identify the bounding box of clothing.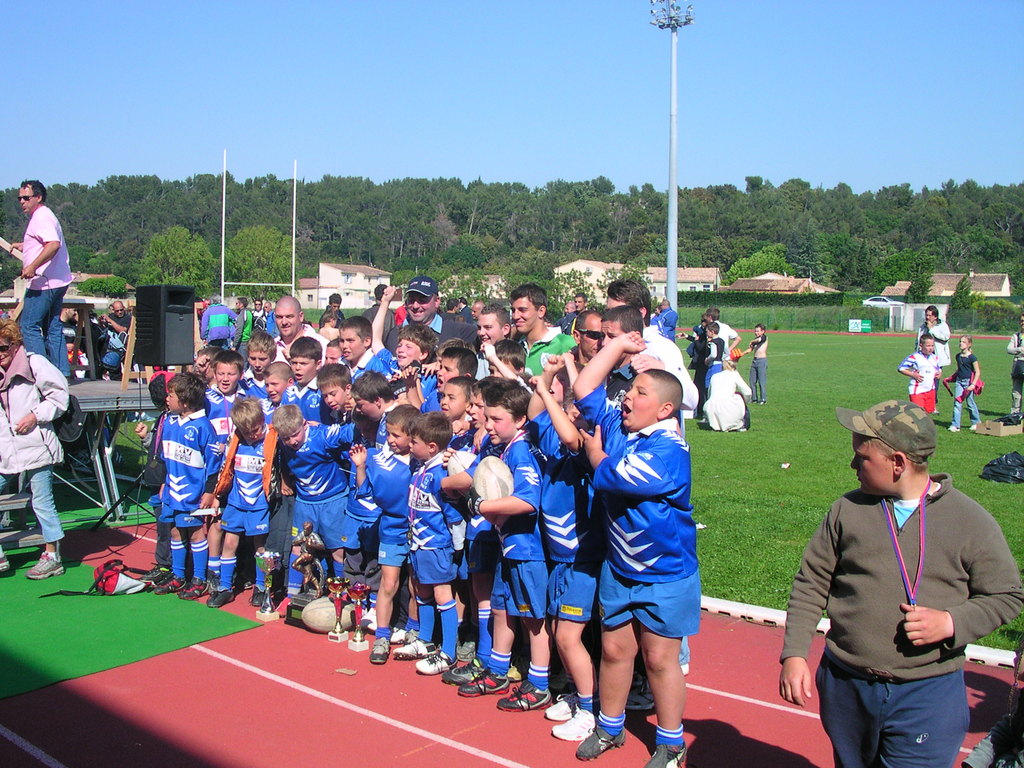
{"x1": 0, "y1": 343, "x2": 69, "y2": 554}.
